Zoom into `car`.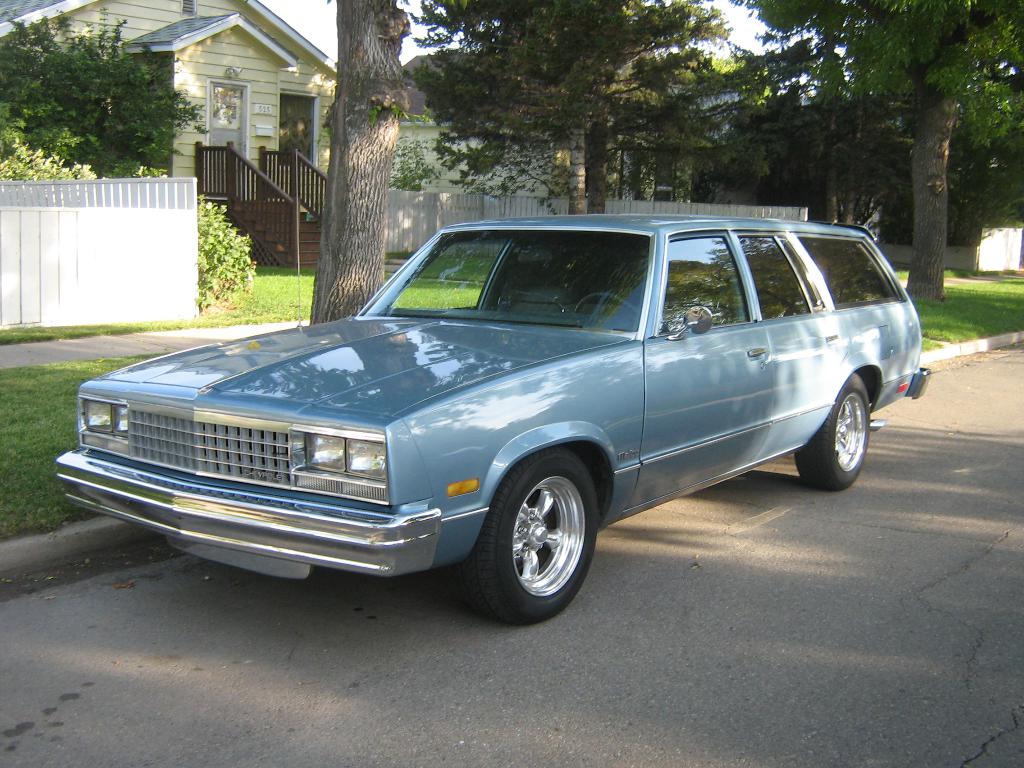
Zoom target: (left=48, top=216, right=932, bottom=621).
